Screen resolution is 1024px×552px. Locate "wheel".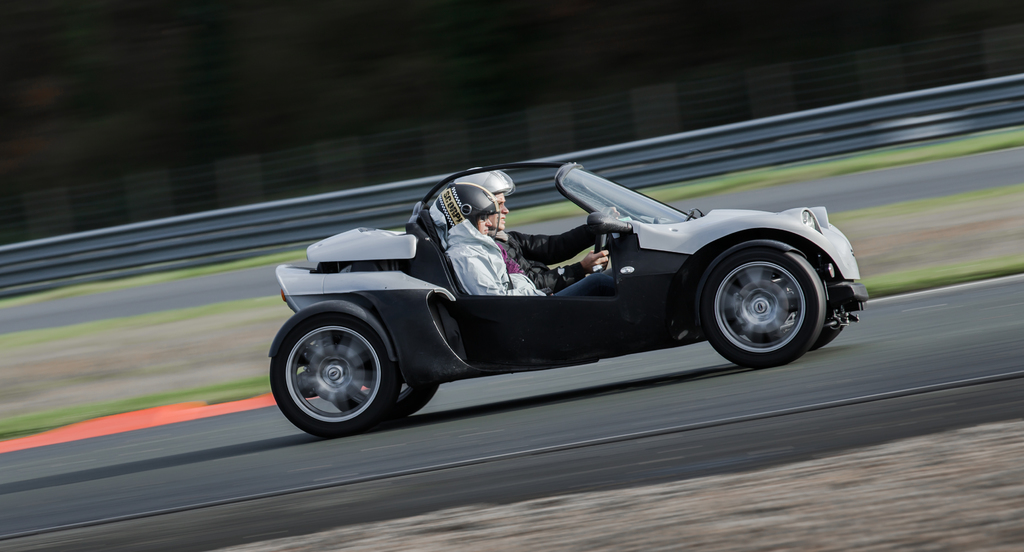
{"left": 684, "top": 231, "right": 842, "bottom": 365}.
